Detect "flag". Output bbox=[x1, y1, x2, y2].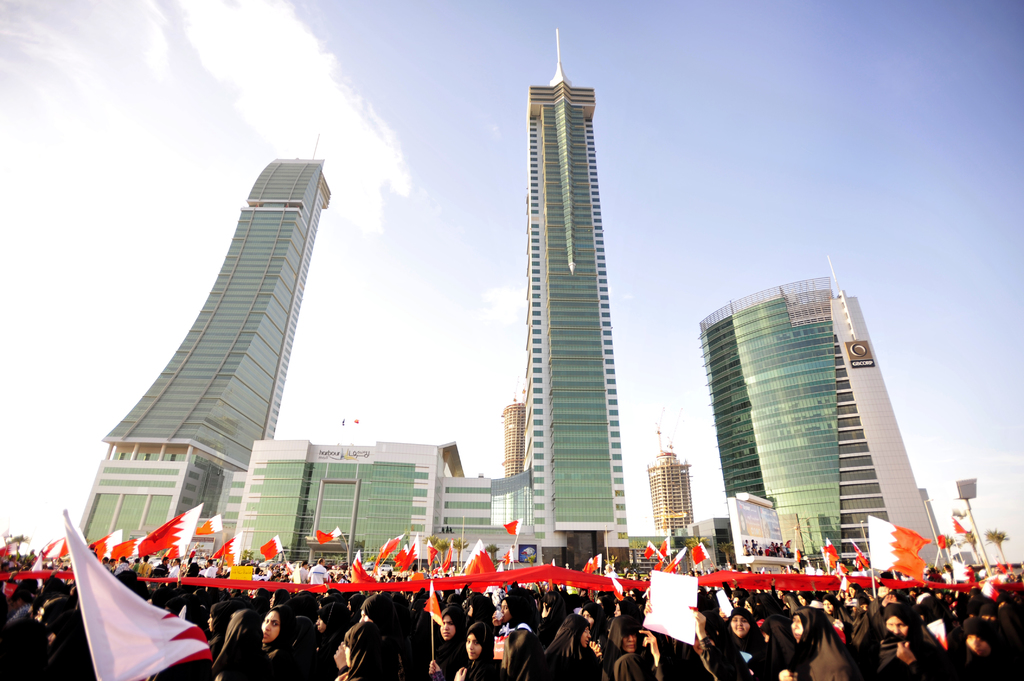
bbox=[867, 511, 931, 579].
